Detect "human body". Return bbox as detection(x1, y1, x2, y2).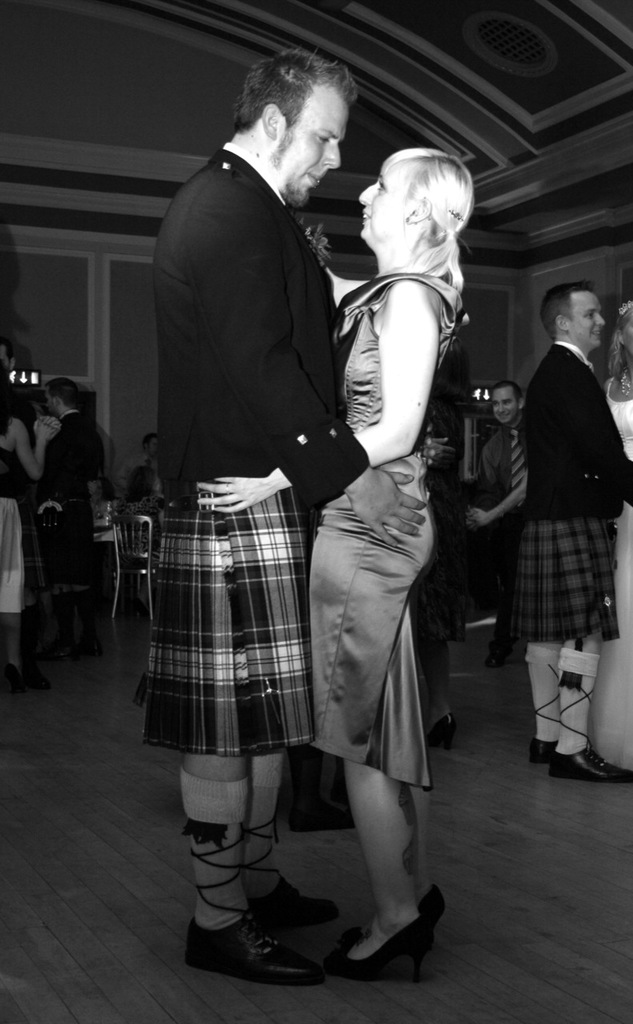
detection(466, 379, 534, 666).
